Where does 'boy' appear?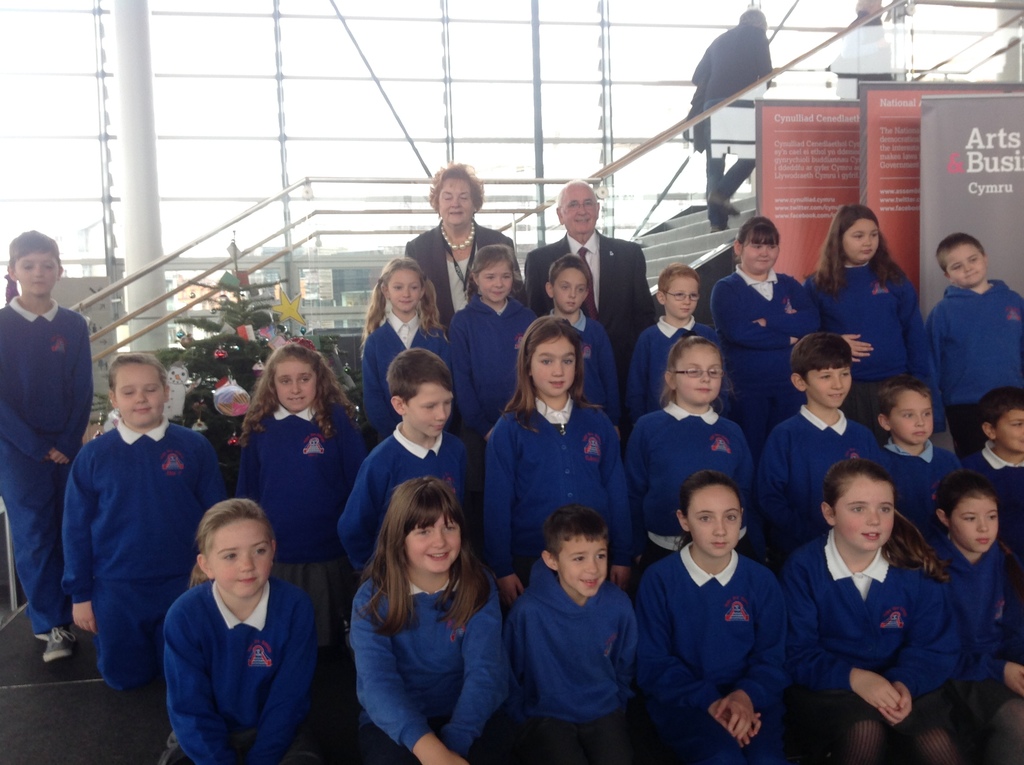
Appears at (756,328,872,572).
